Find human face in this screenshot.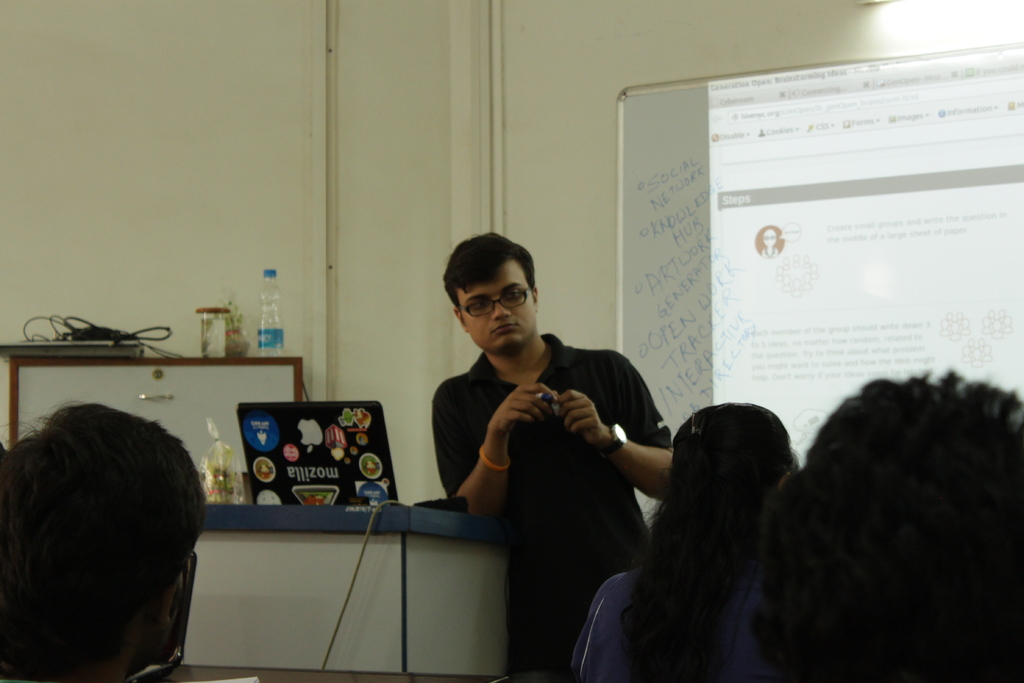
The bounding box for human face is (456, 255, 537, 355).
